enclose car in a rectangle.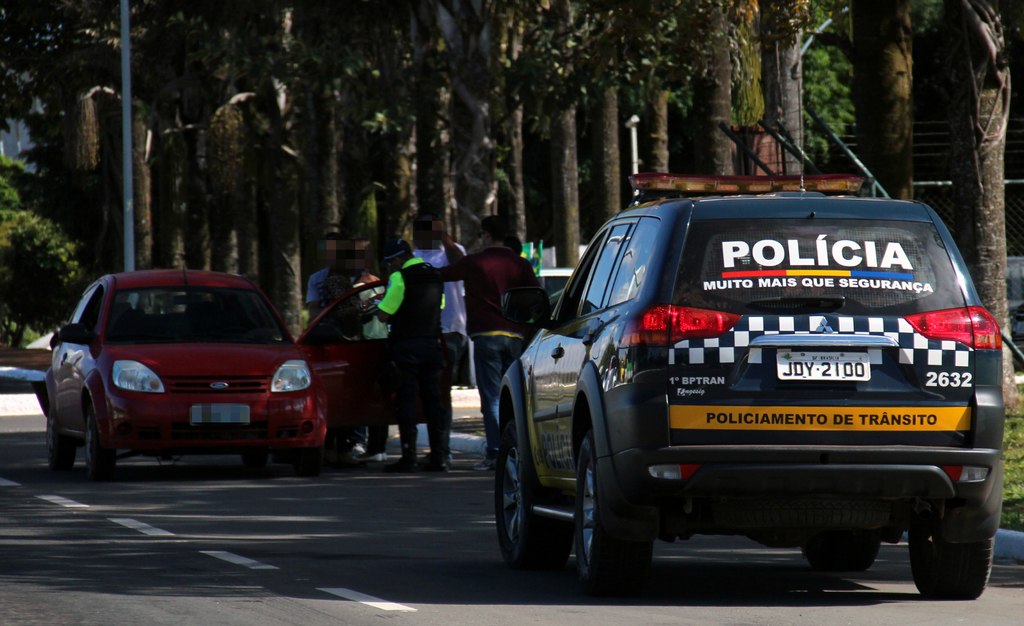
rect(47, 271, 429, 465).
